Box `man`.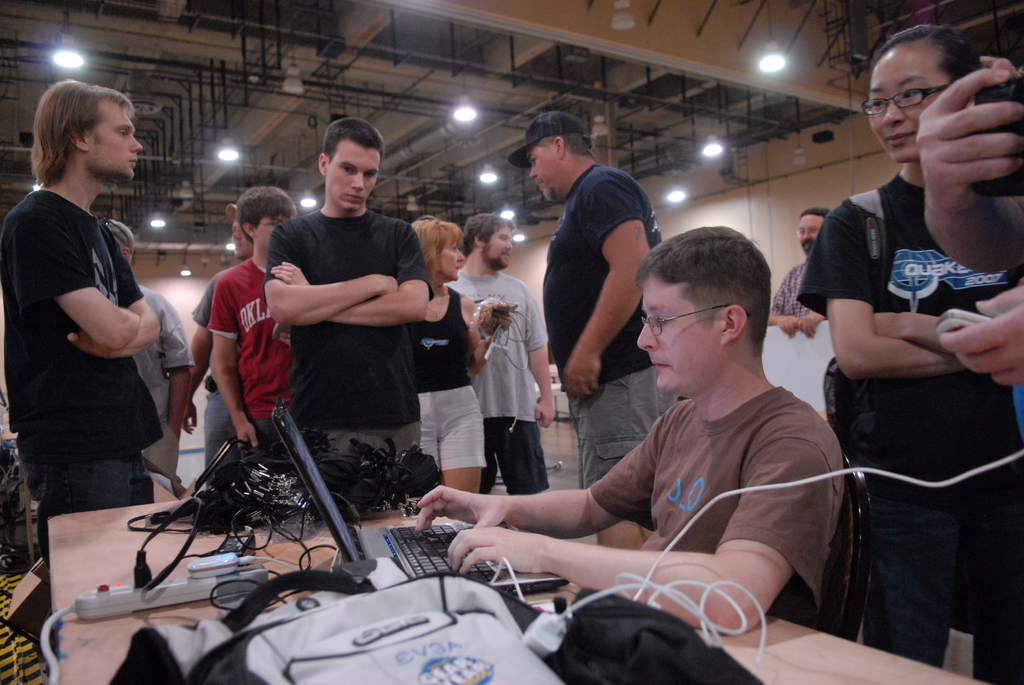
Rect(778, 19, 1023, 642).
